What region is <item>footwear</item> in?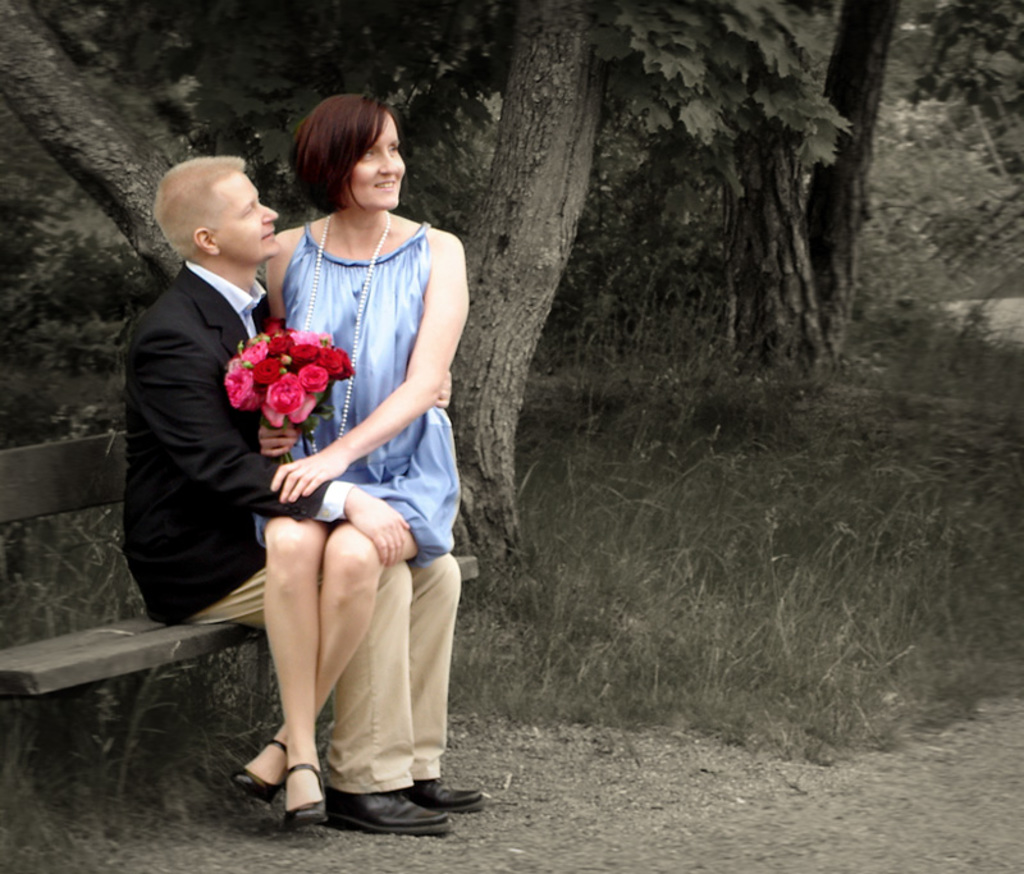
l=326, t=787, r=453, b=837.
